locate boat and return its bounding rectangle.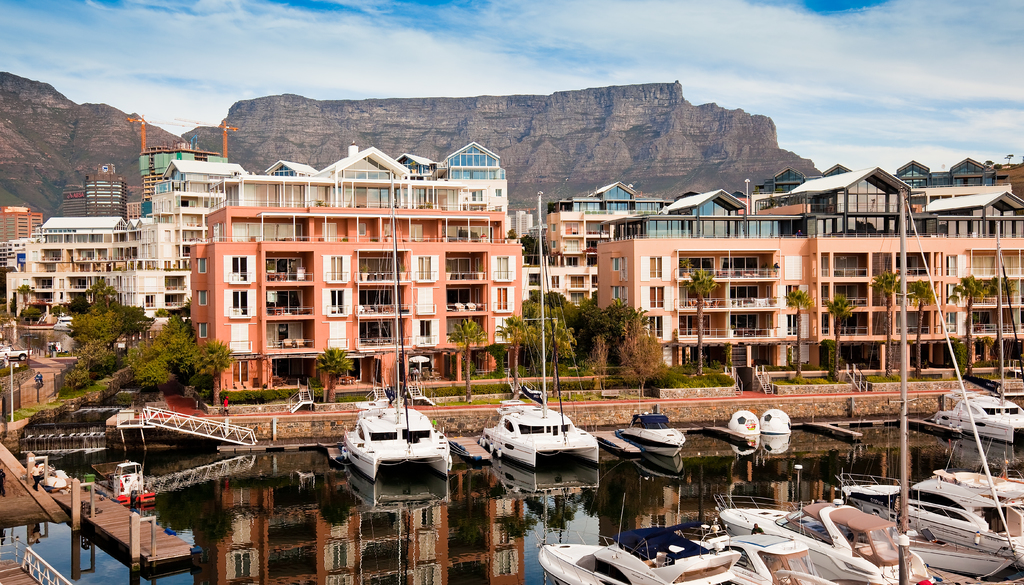
[477, 194, 597, 464].
